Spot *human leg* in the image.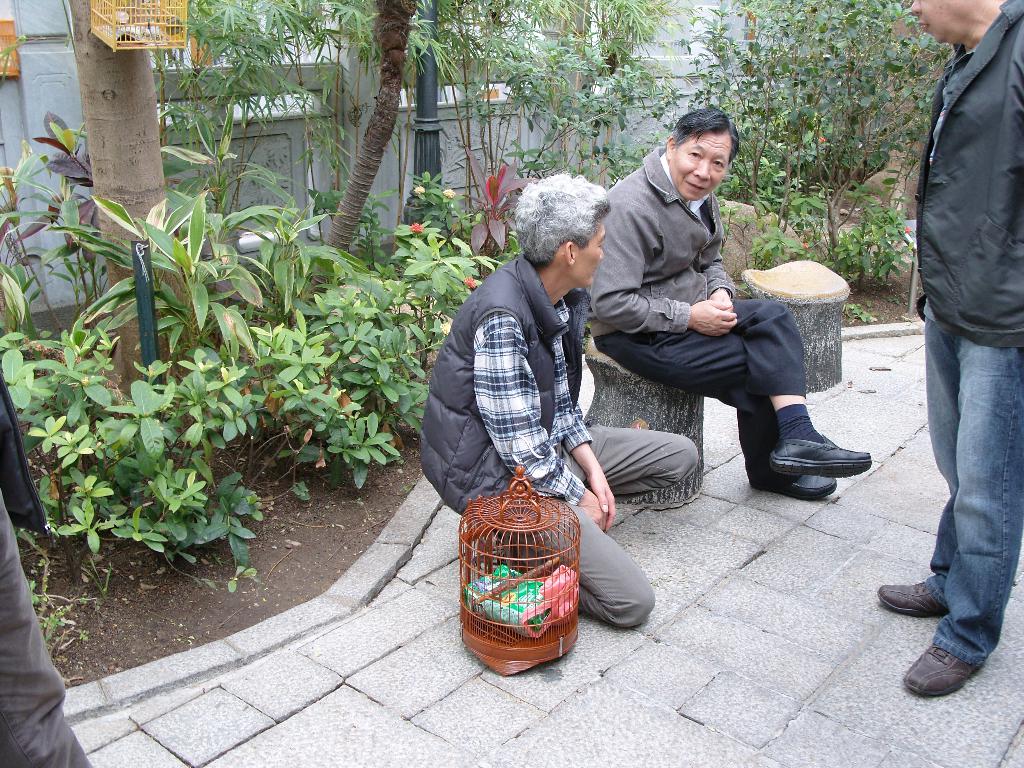
*human leg* found at [x1=0, y1=490, x2=96, y2=767].
